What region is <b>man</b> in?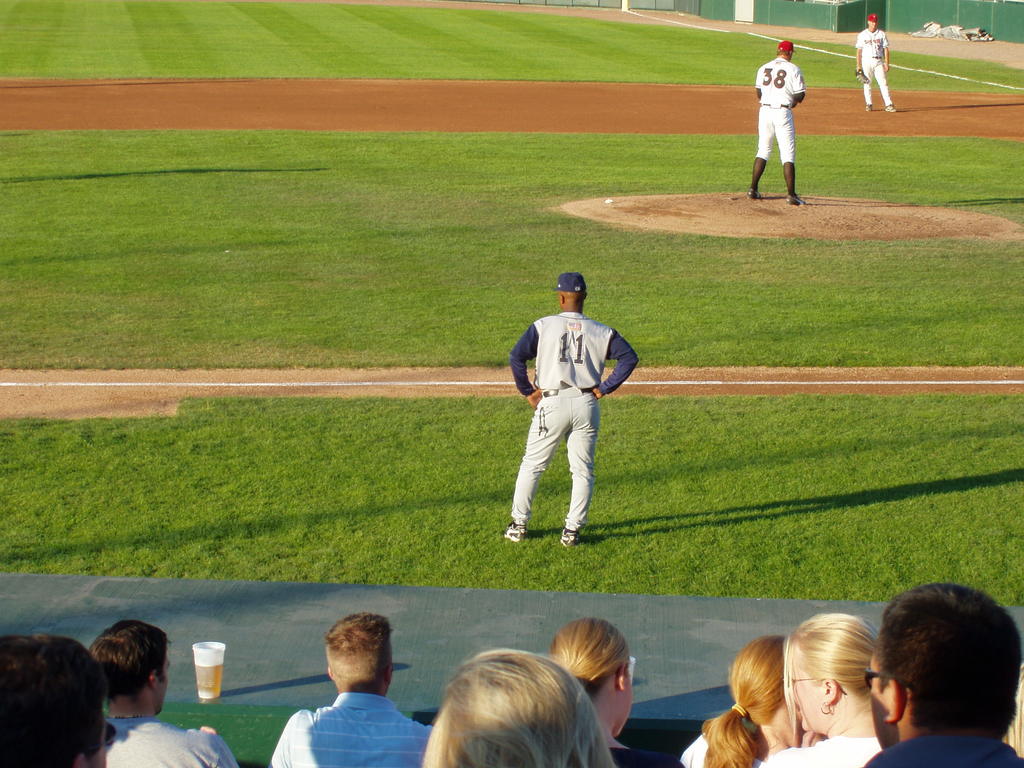
752:36:806:209.
